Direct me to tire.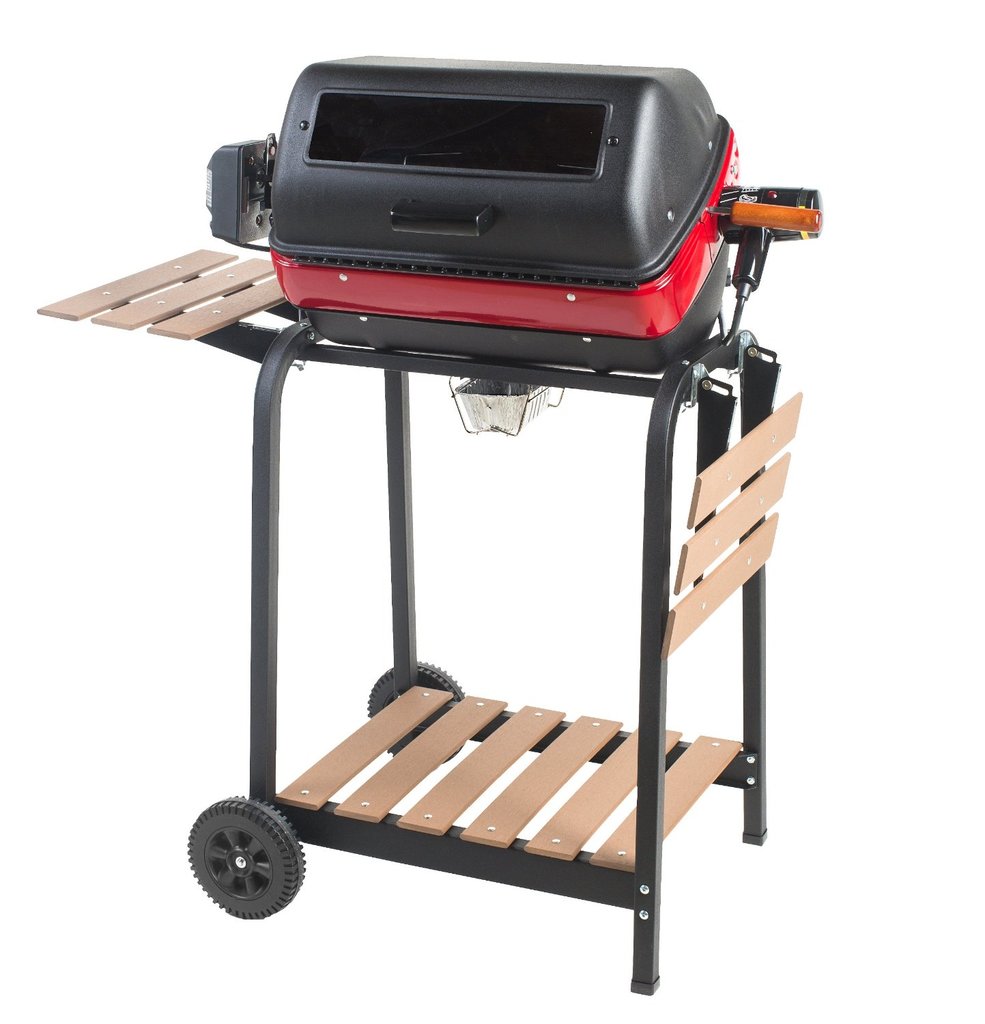
Direction: box(370, 663, 466, 760).
